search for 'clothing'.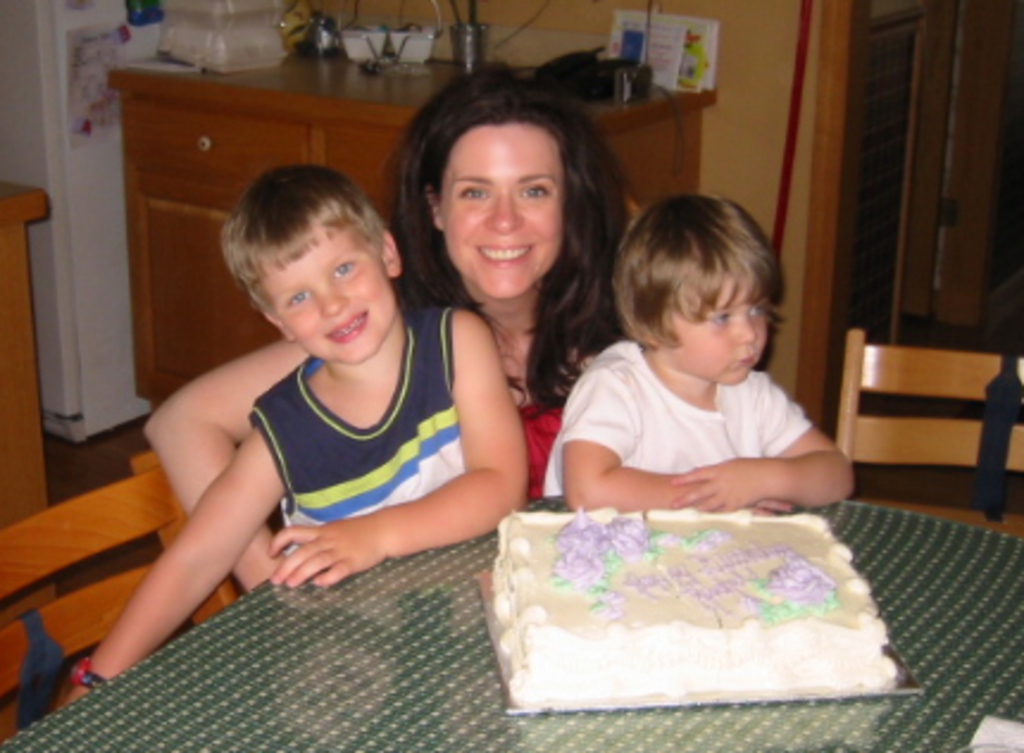
Found at (250,303,469,553).
